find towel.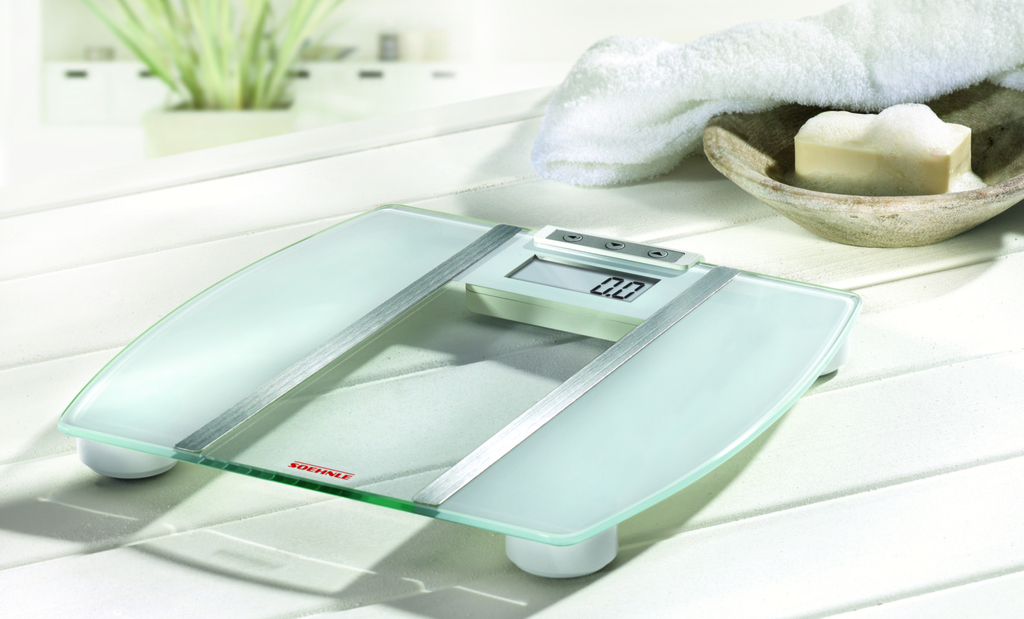
(529, 0, 1023, 189).
